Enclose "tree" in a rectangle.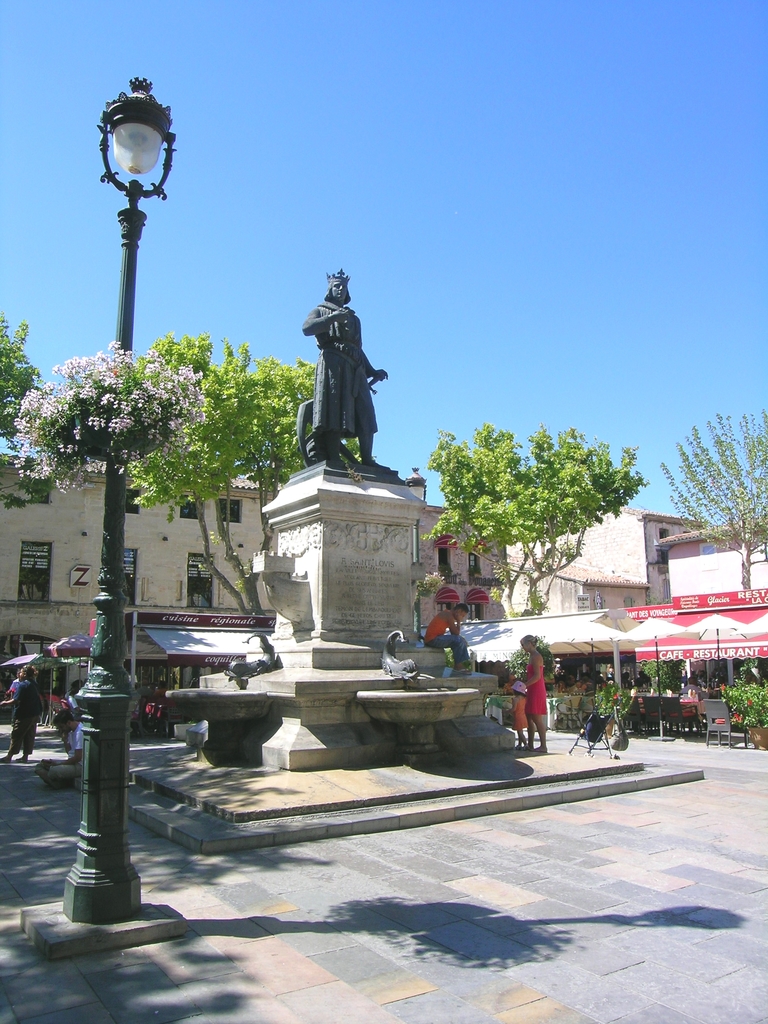
[0,312,51,462].
